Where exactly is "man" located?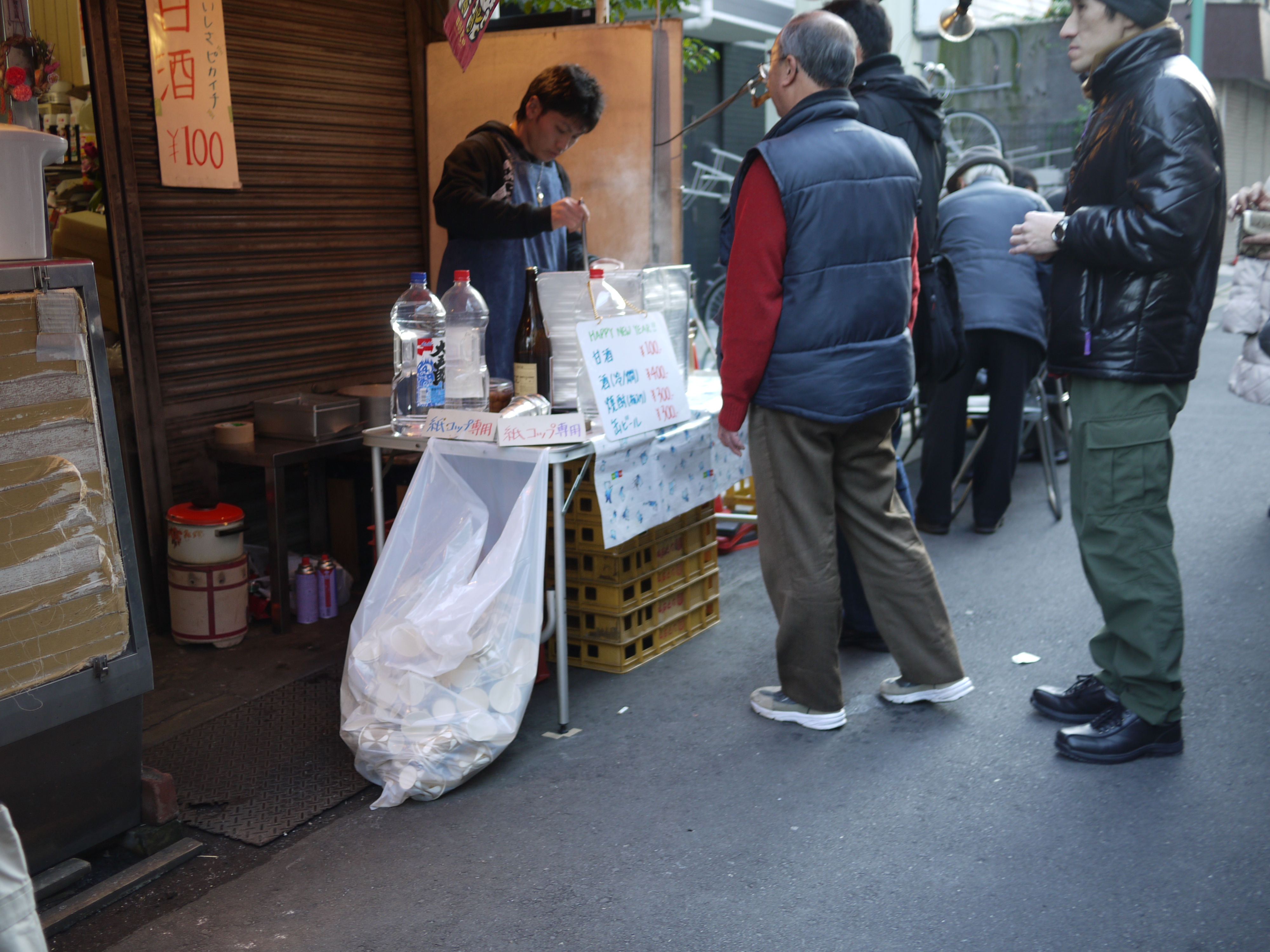
Its bounding box is bbox=(226, 3, 310, 231).
